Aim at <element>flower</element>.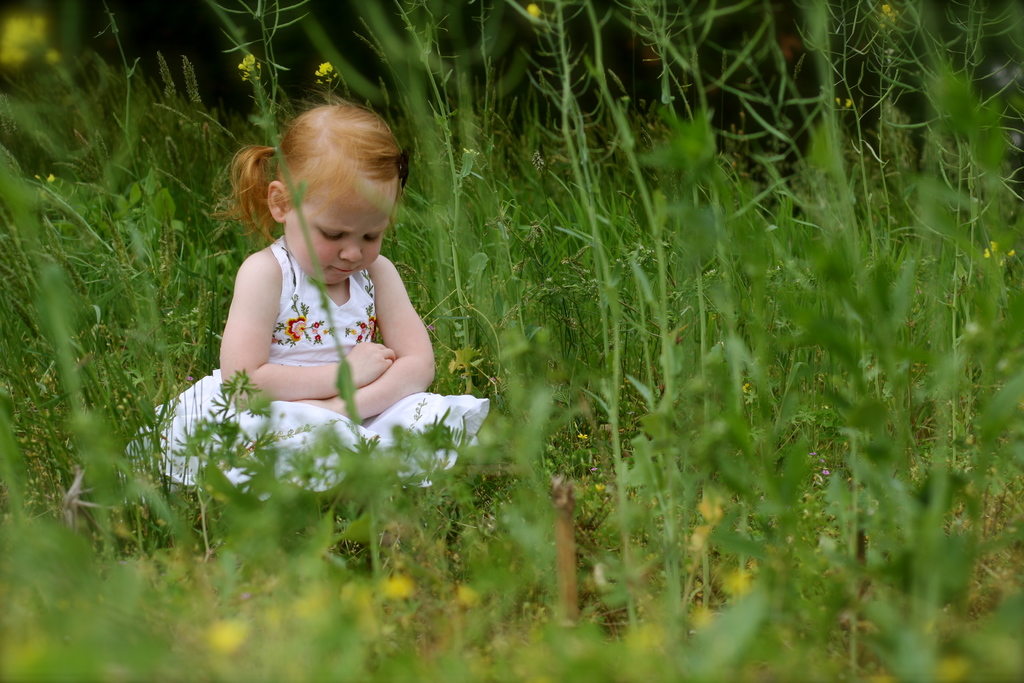
Aimed at 235/53/259/85.
